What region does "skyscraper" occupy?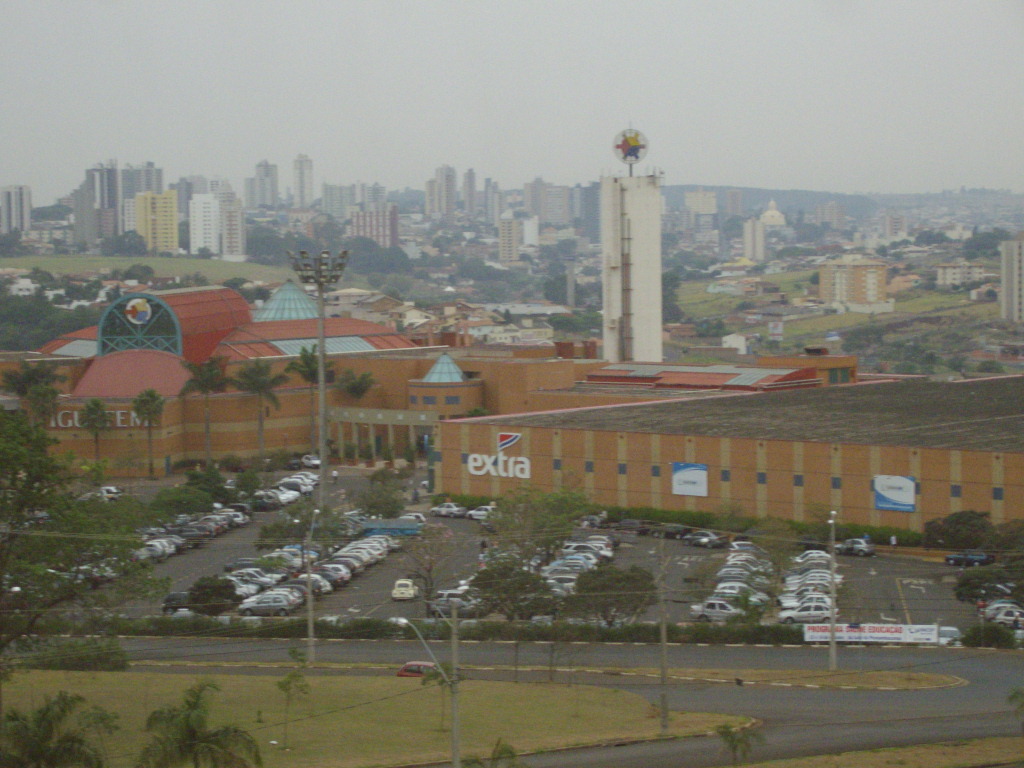
586/129/681/345.
